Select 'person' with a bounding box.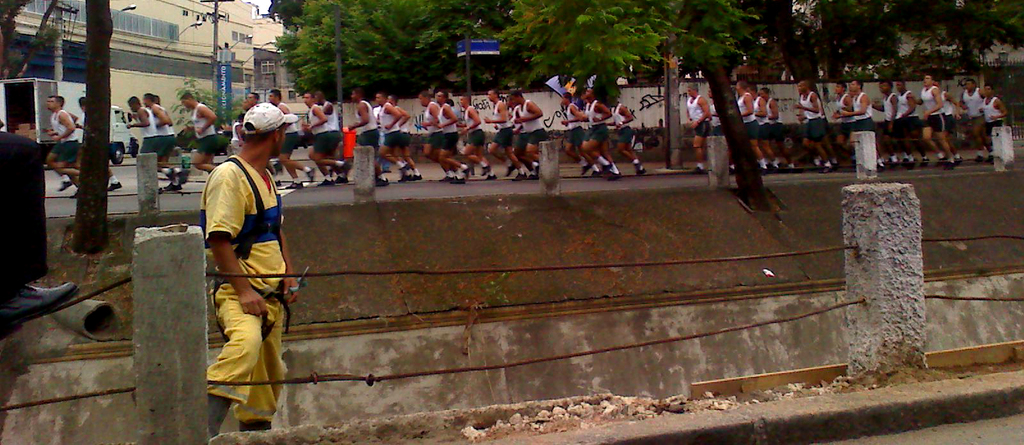
[x1=679, y1=77, x2=714, y2=169].
